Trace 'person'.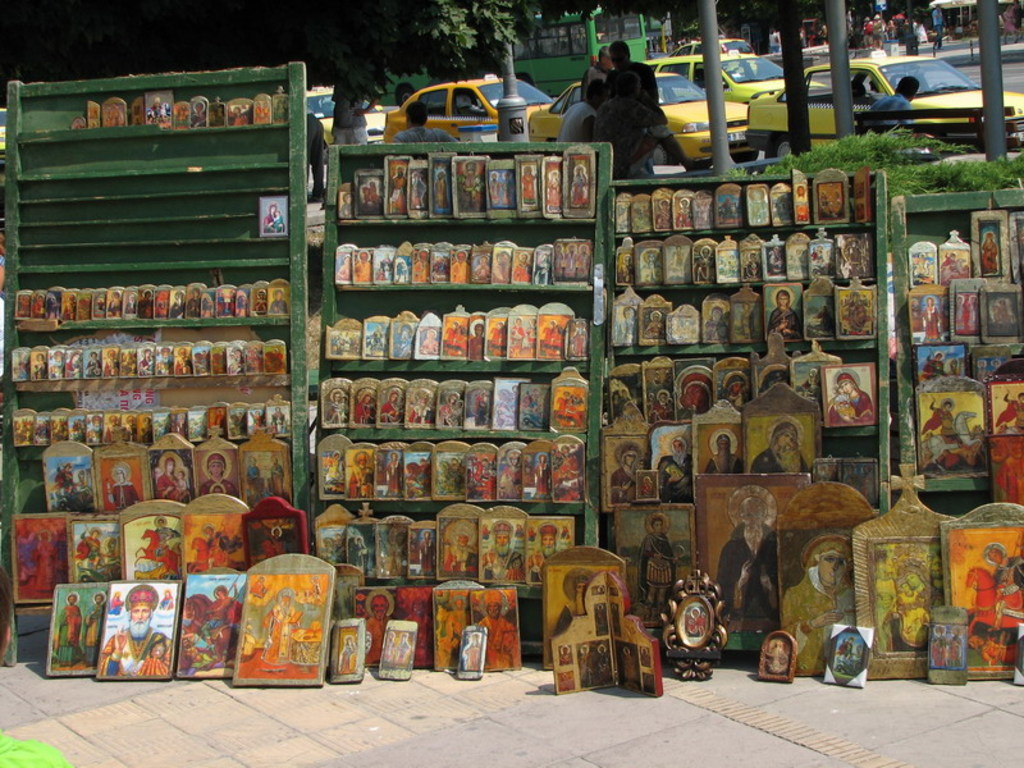
Traced to 381,448,397,495.
